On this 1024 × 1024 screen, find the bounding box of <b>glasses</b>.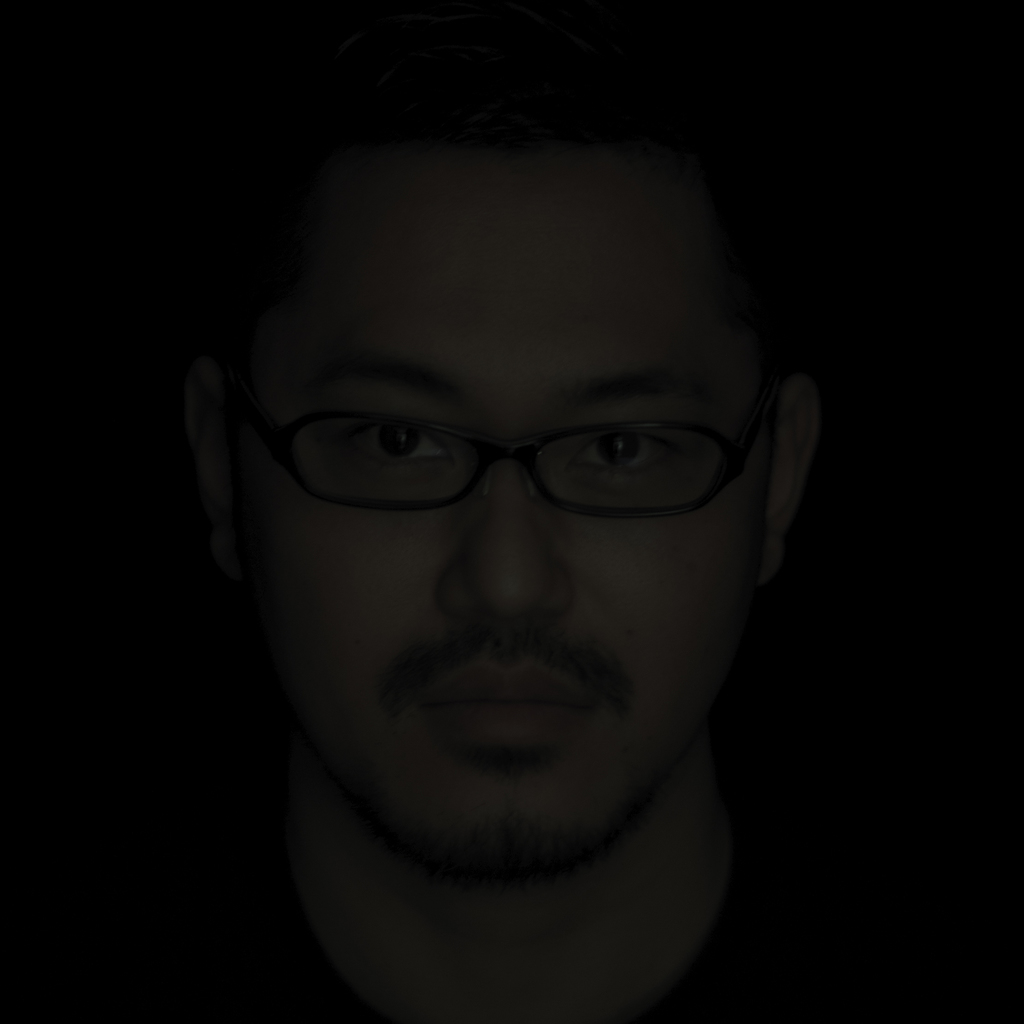
Bounding box: detection(220, 404, 801, 519).
